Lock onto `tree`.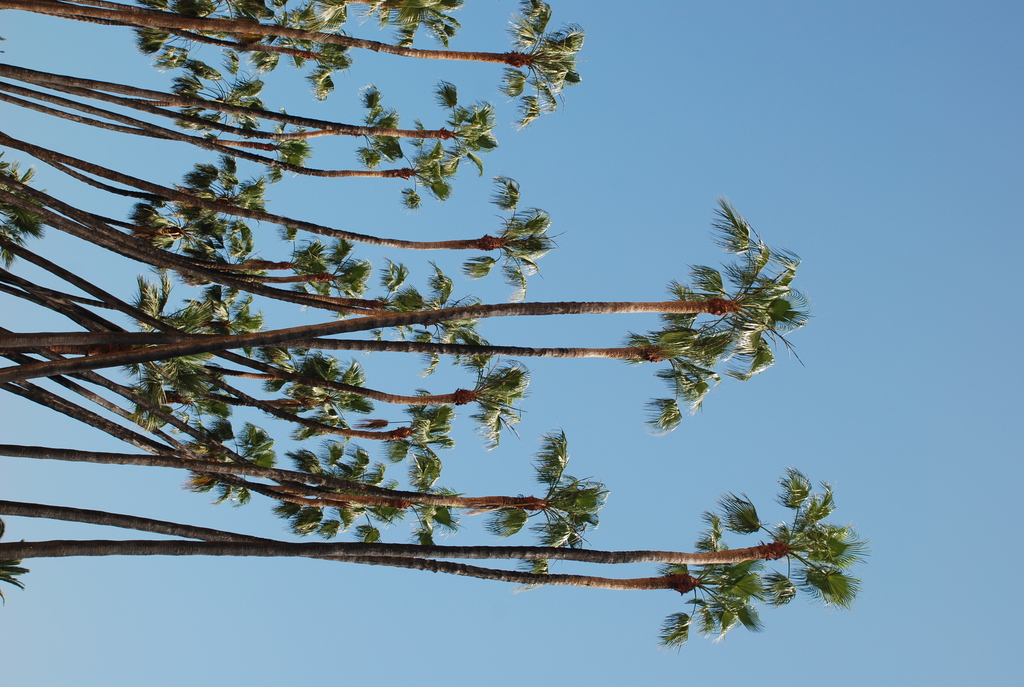
Locked: <box>0,511,805,651</box>.
